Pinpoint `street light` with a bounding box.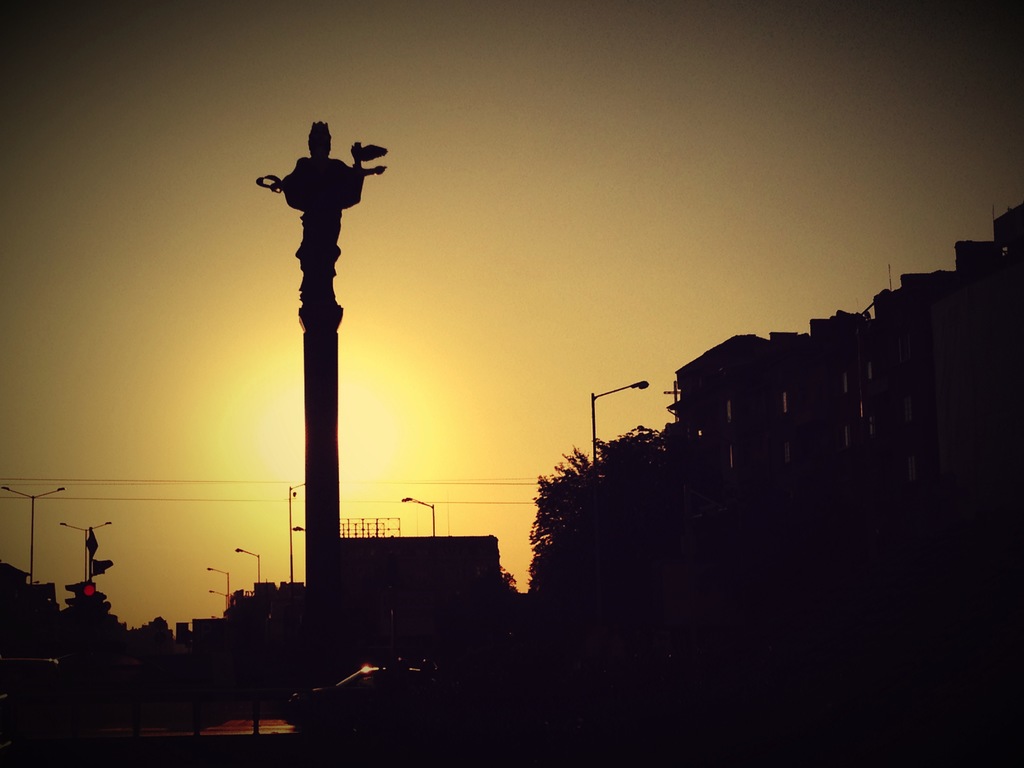
(left=212, top=591, right=229, bottom=620).
